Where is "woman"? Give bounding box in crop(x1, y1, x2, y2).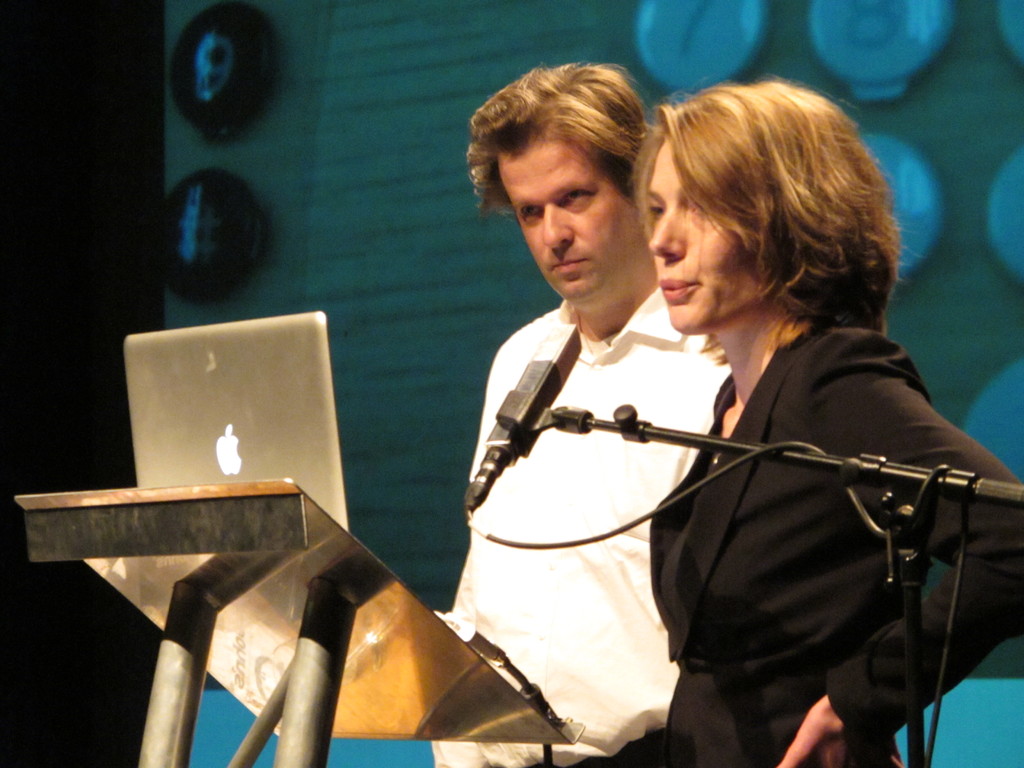
crop(556, 96, 979, 763).
